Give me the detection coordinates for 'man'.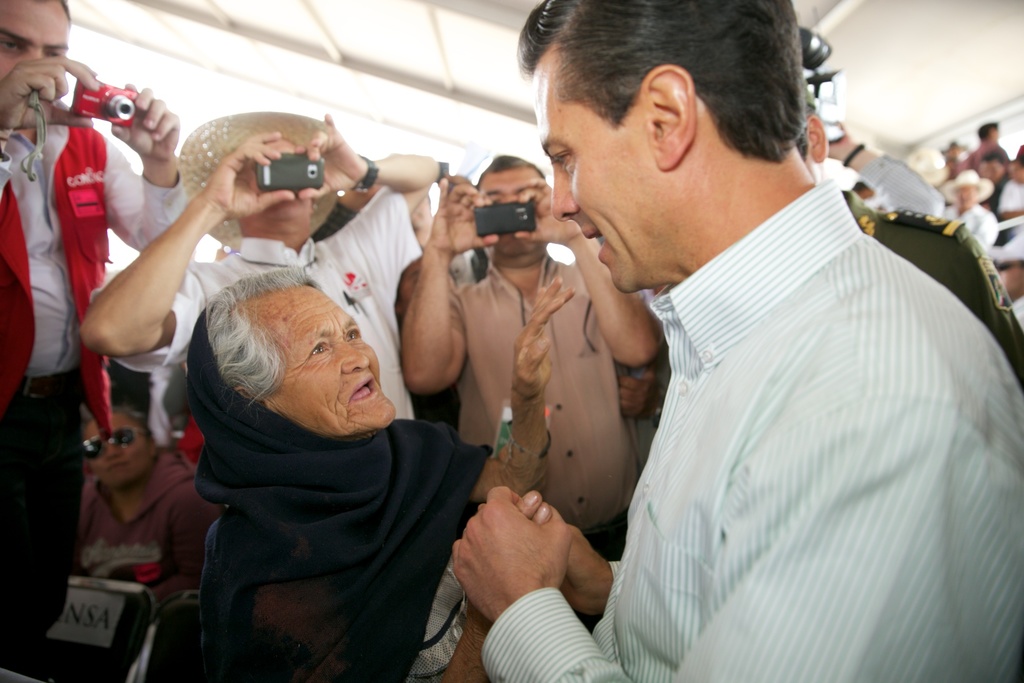
select_region(502, 39, 1000, 673).
